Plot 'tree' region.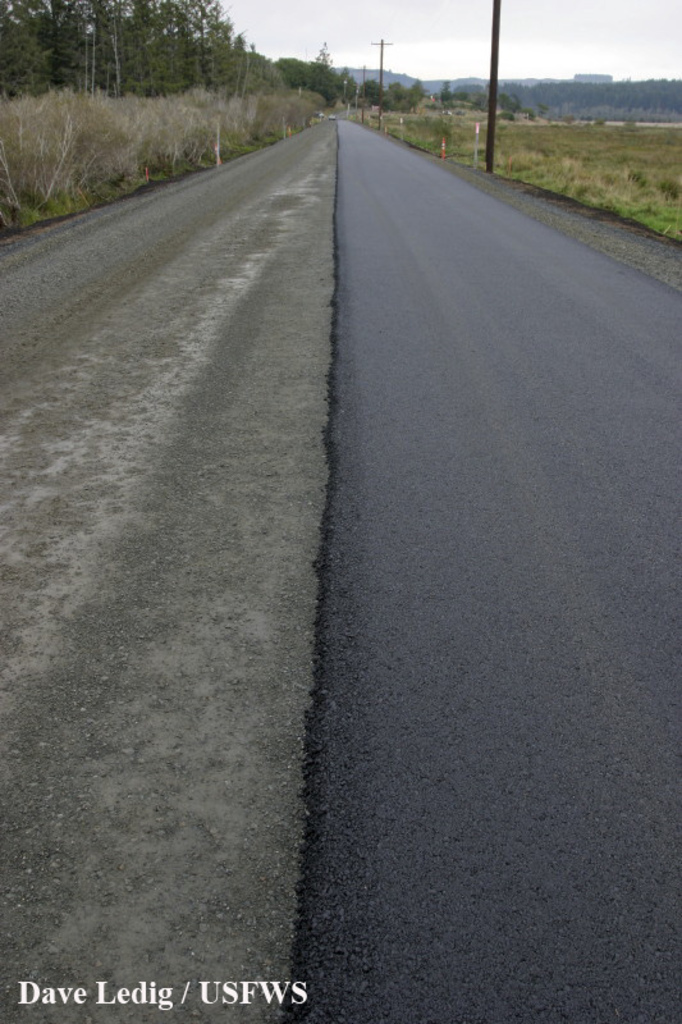
Plotted at <bbox>139, 0, 187, 95</bbox>.
